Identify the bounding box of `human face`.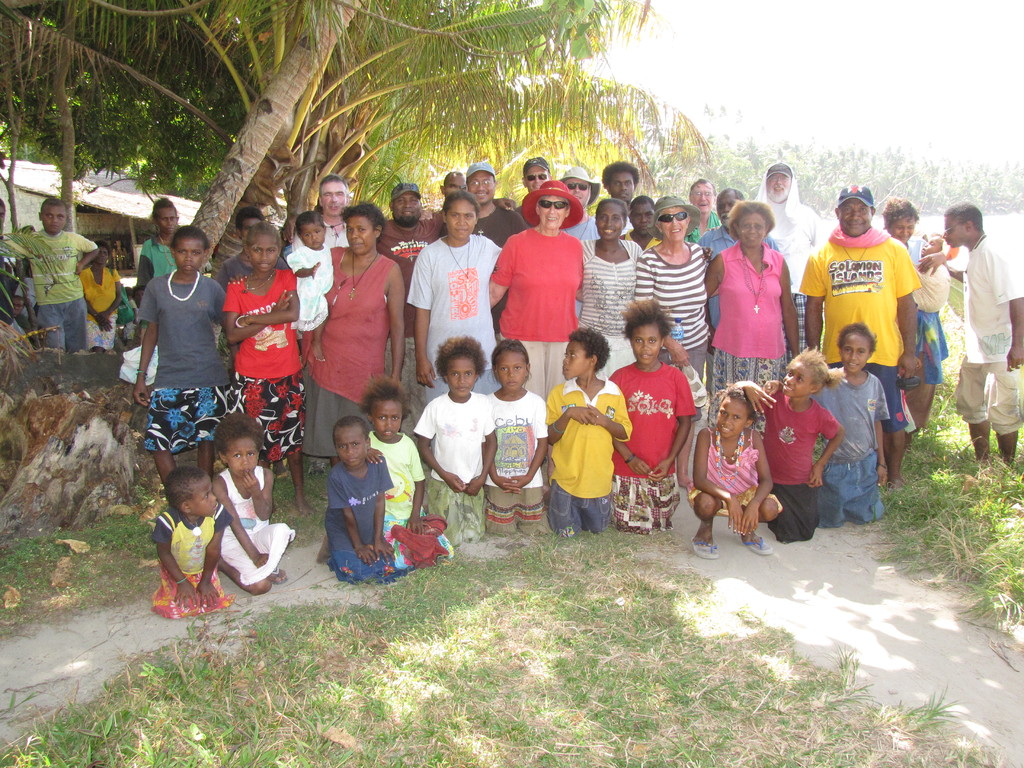
l=607, t=161, r=642, b=209.
